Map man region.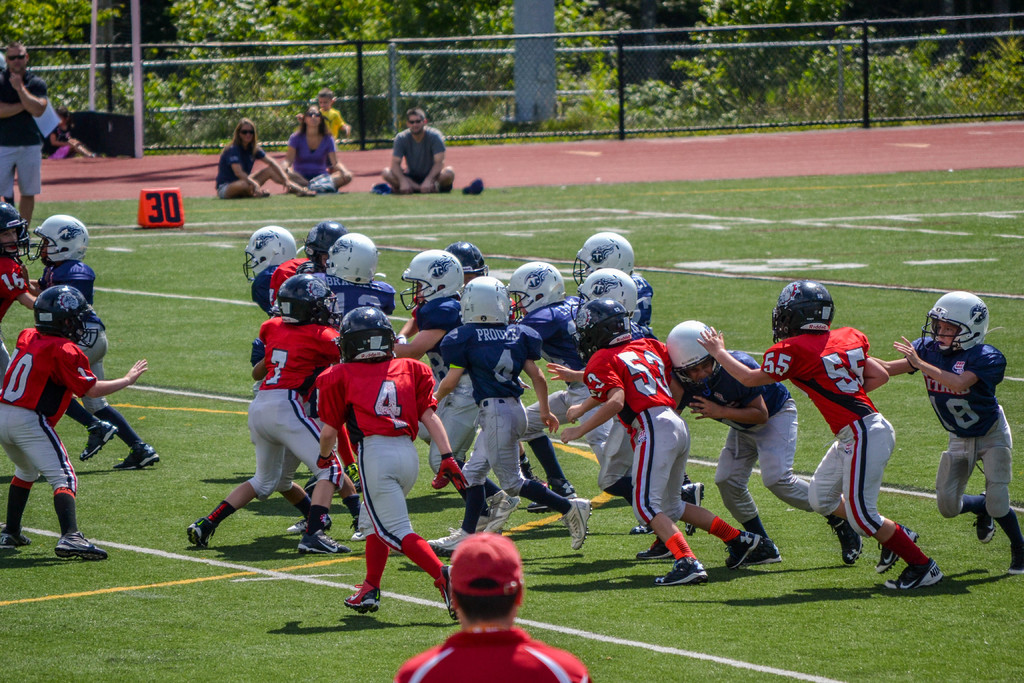
Mapped to pyautogui.locateOnScreen(0, 42, 49, 245).
